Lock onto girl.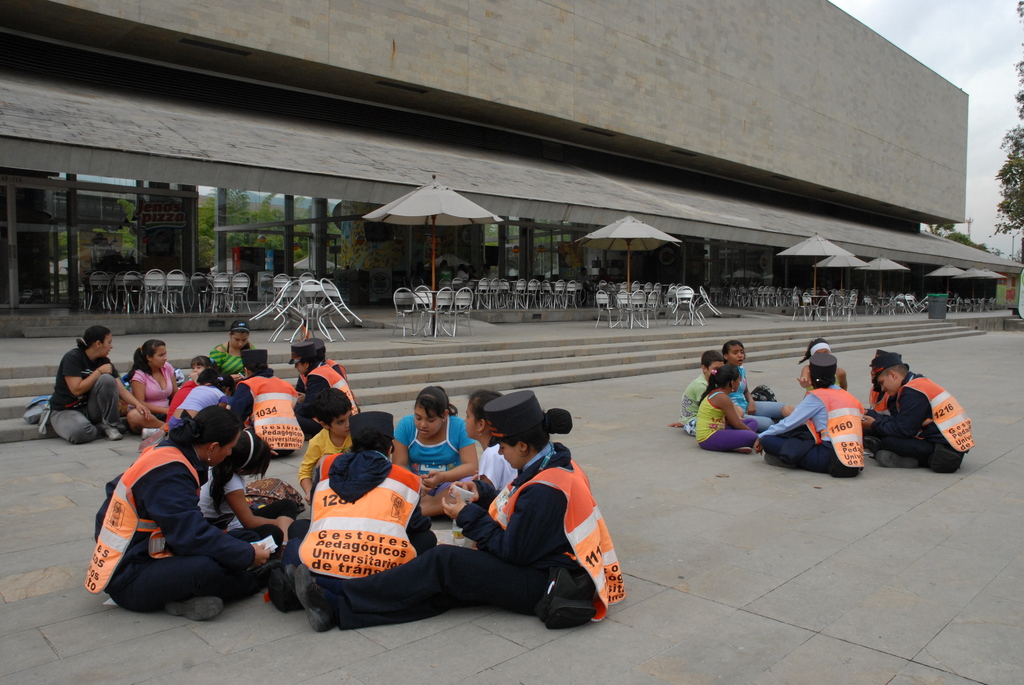
Locked: locate(209, 324, 253, 375).
